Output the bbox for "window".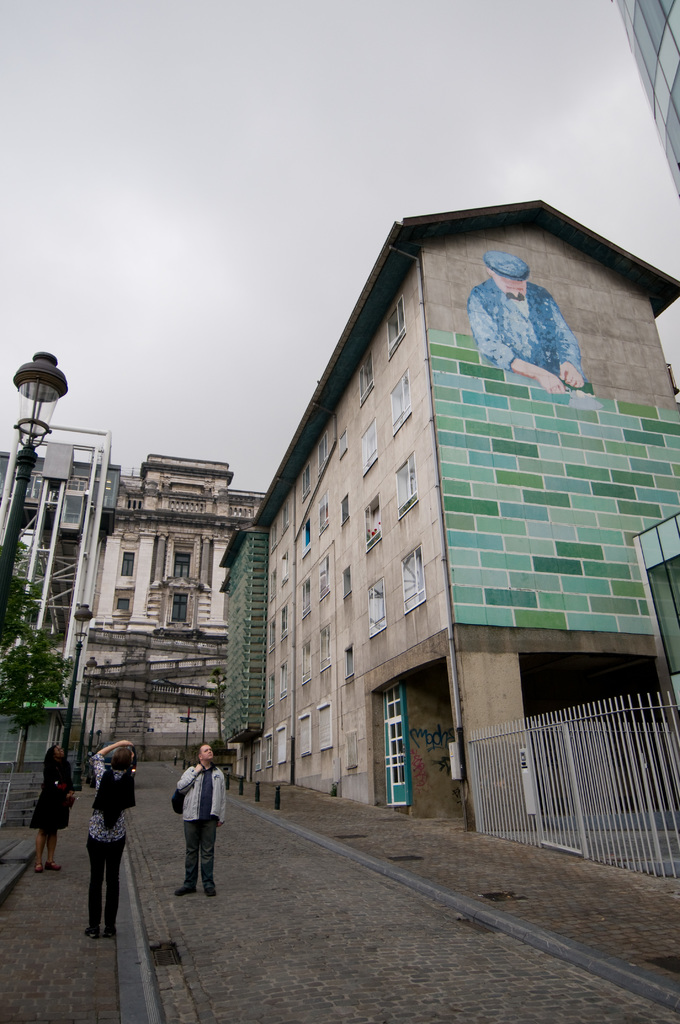
268,567,277,600.
